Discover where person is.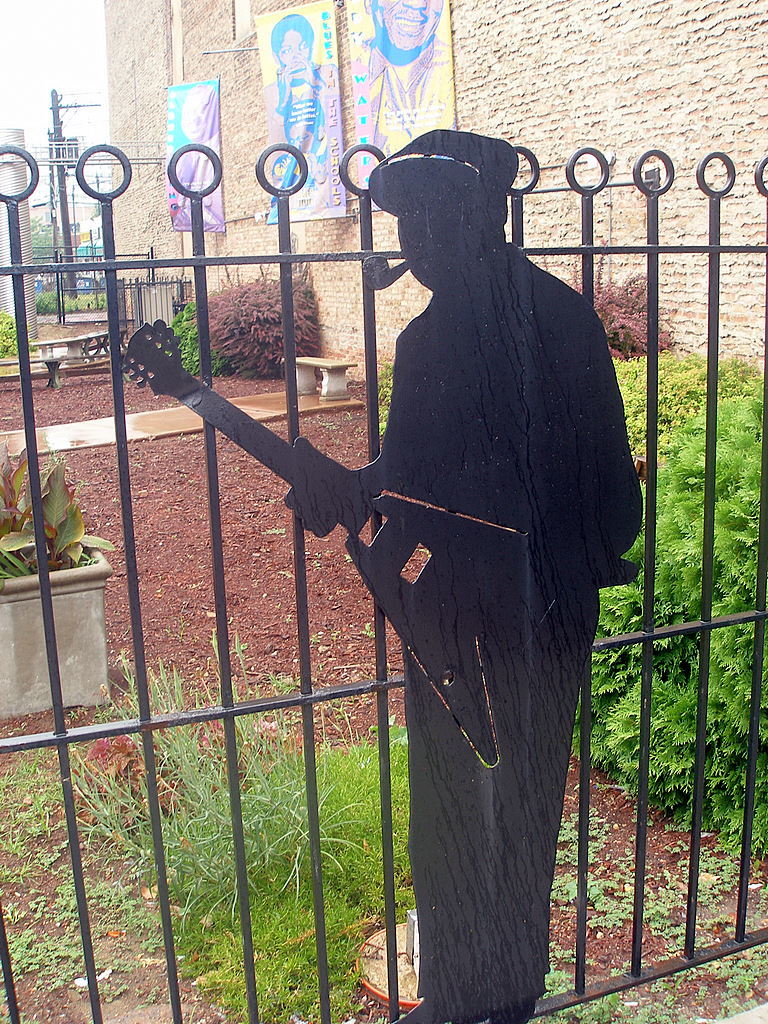
Discovered at l=267, t=117, r=648, b=1023.
